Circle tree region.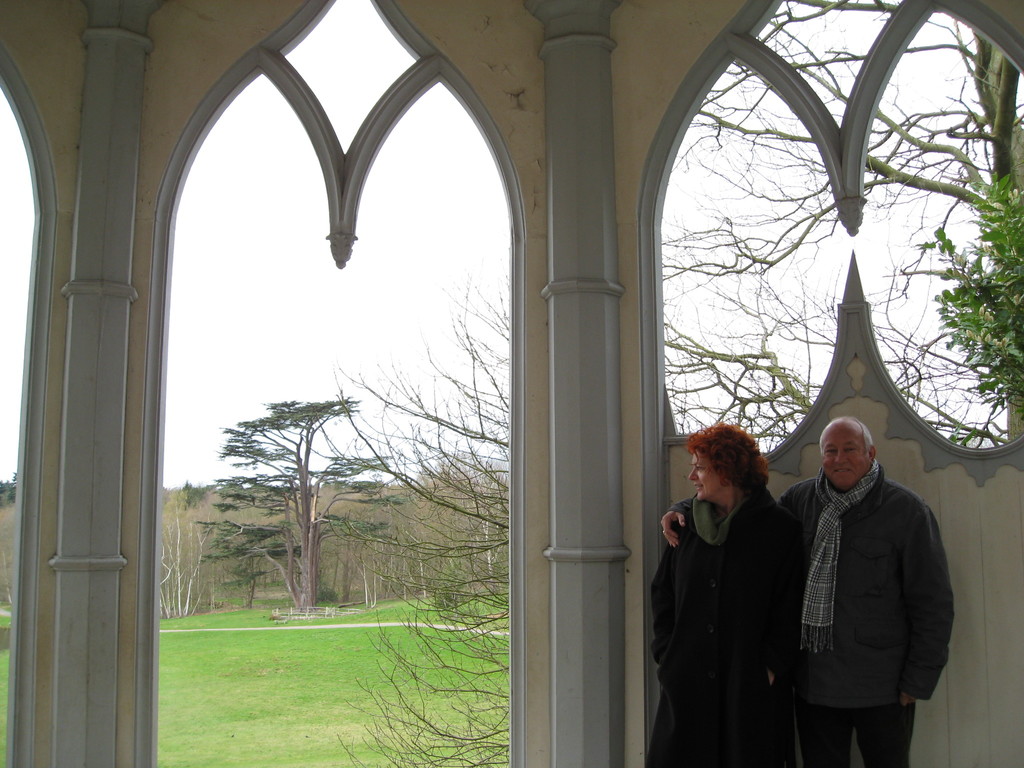
Region: locate(207, 349, 367, 605).
